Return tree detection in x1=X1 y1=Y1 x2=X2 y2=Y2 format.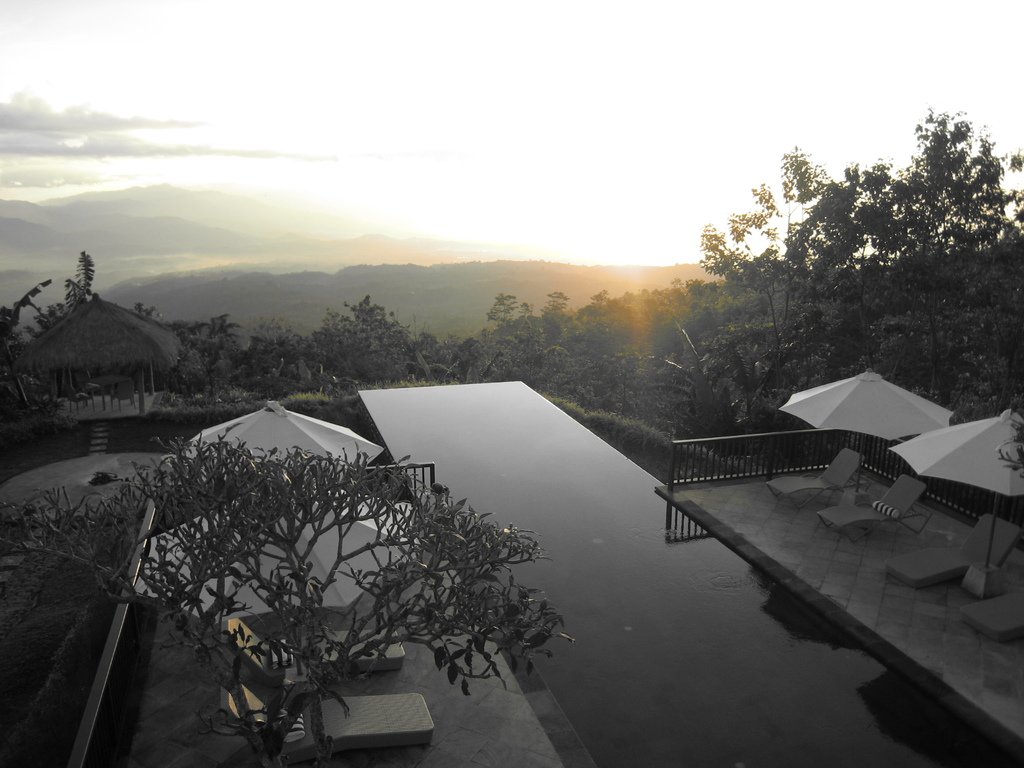
x1=696 y1=103 x2=1023 y2=436.
